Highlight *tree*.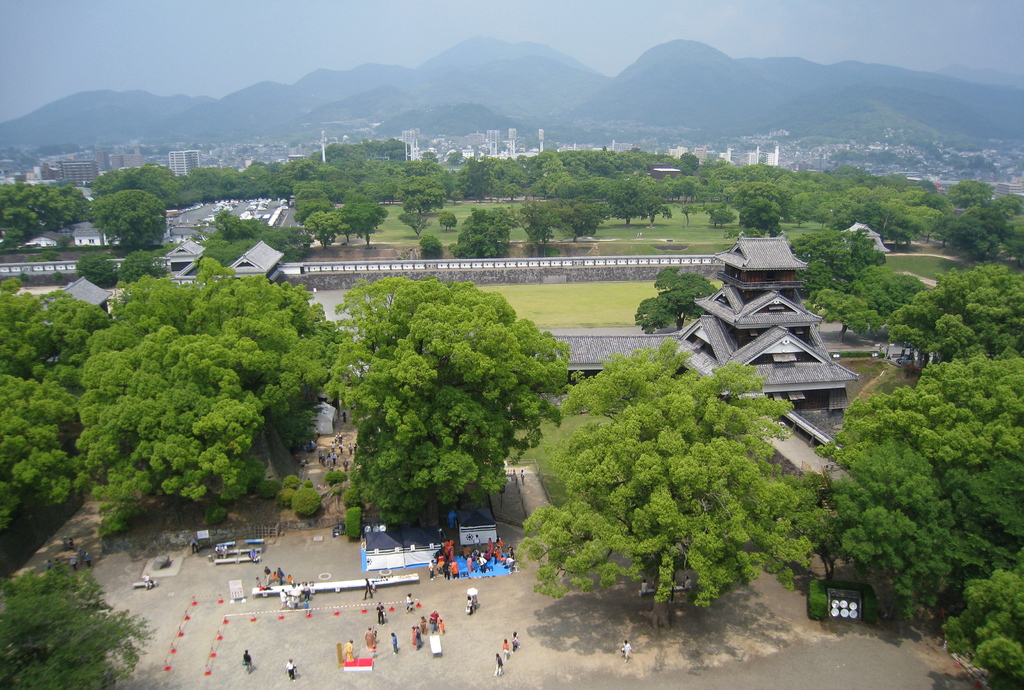
Highlighted region: (x1=317, y1=213, x2=359, y2=245).
